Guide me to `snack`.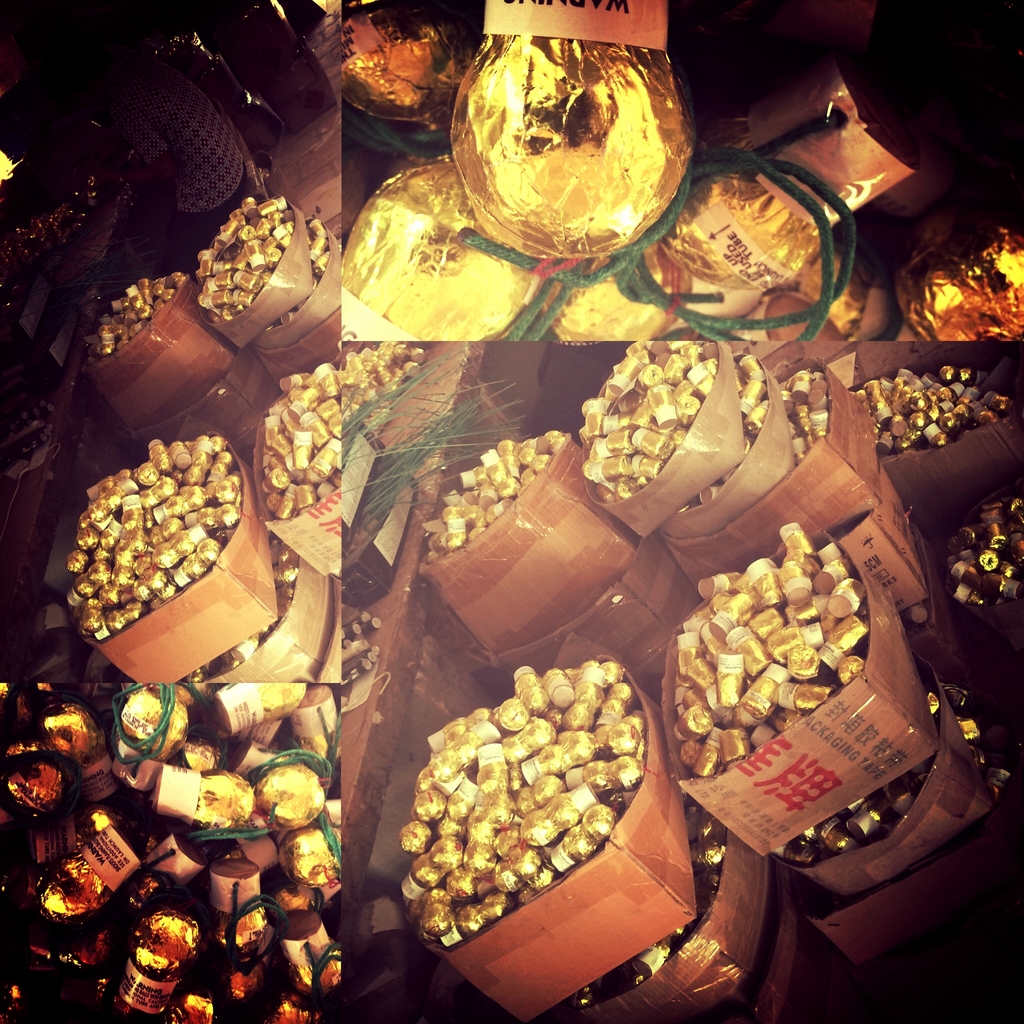
Guidance: {"x1": 878, "y1": 374, "x2": 1008, "y2": 447}.
